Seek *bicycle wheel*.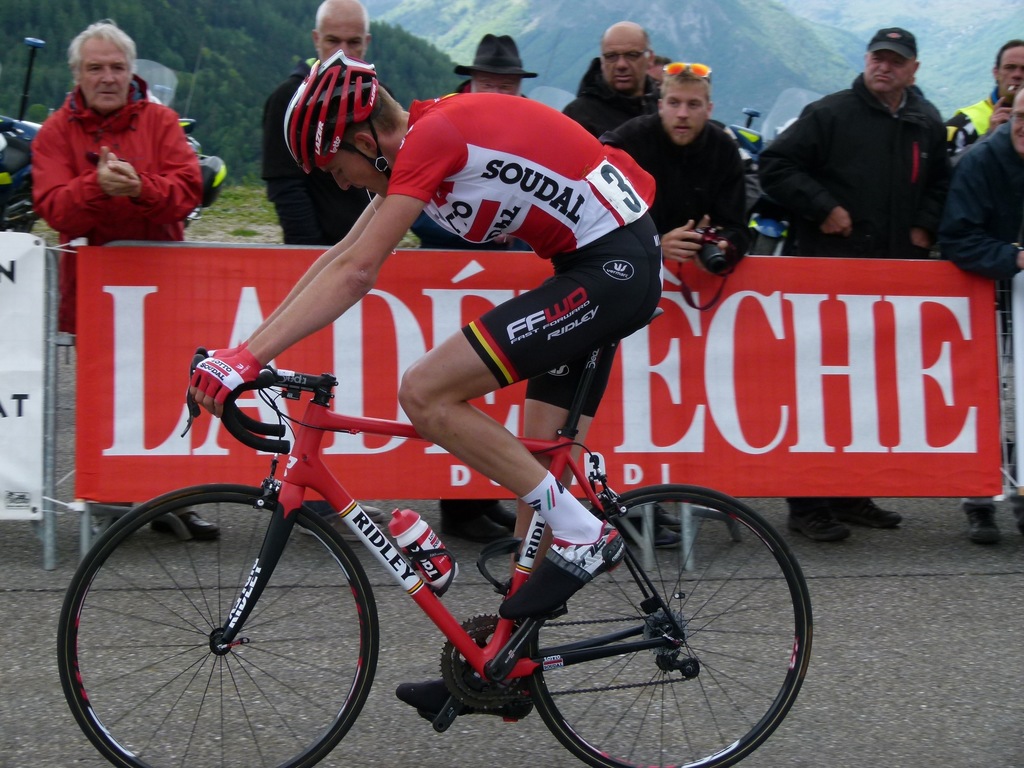
rect(520, 481, 813, 767).
